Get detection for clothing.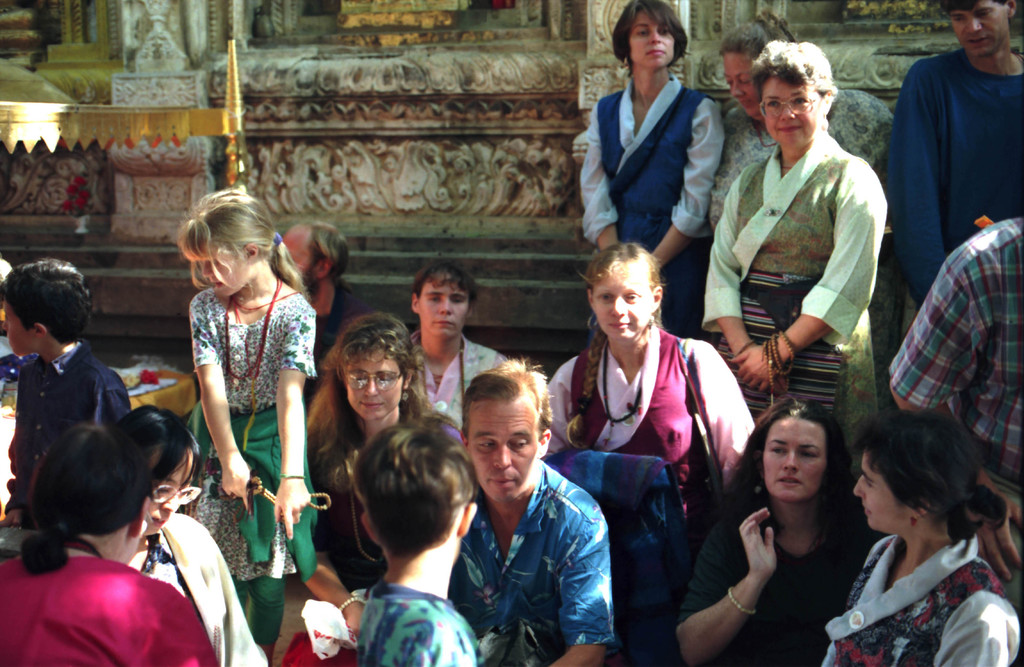
Detection: bbox(710, 131, 881, 479).
